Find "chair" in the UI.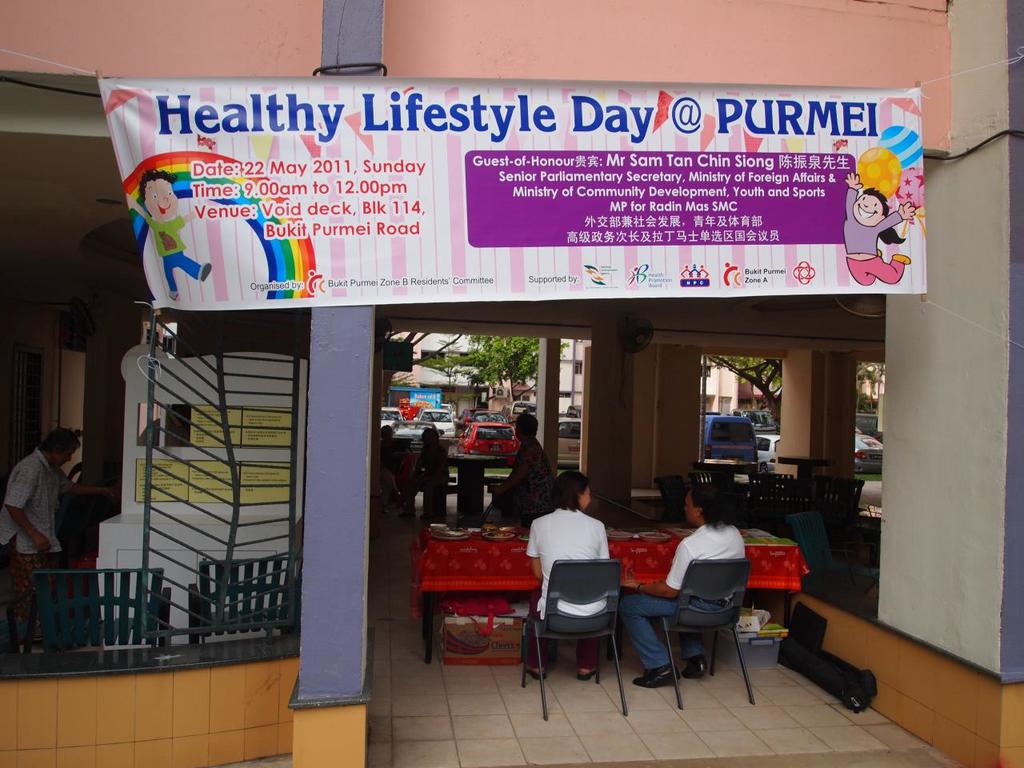
UI element at 745 471 797 534.
